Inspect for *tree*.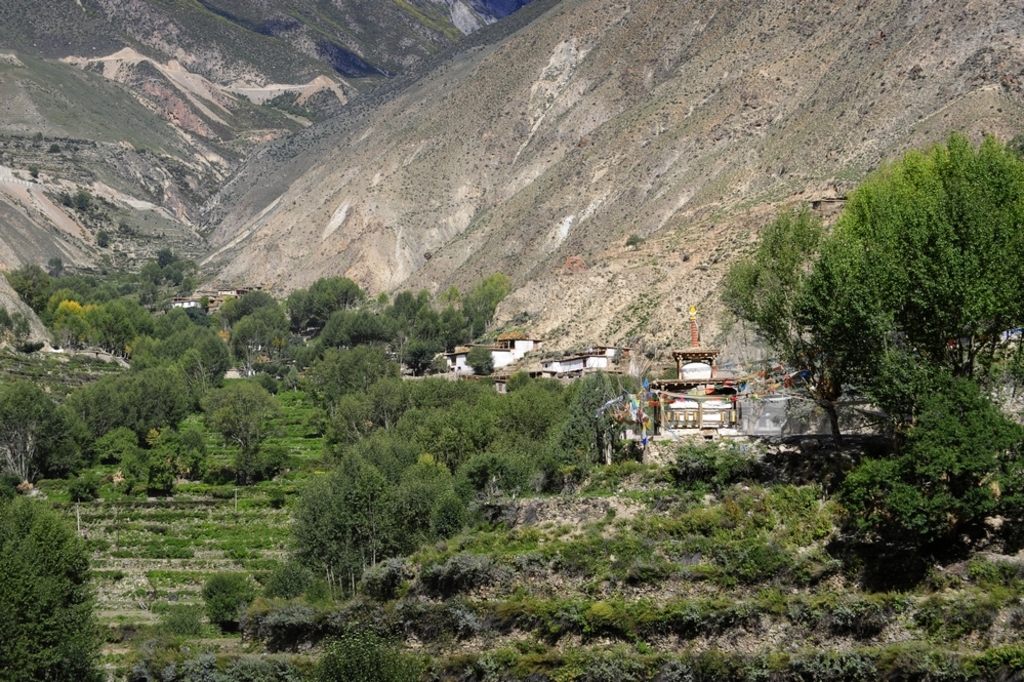
Inspection: (left=462, top=344, right=496, bottom=384).
